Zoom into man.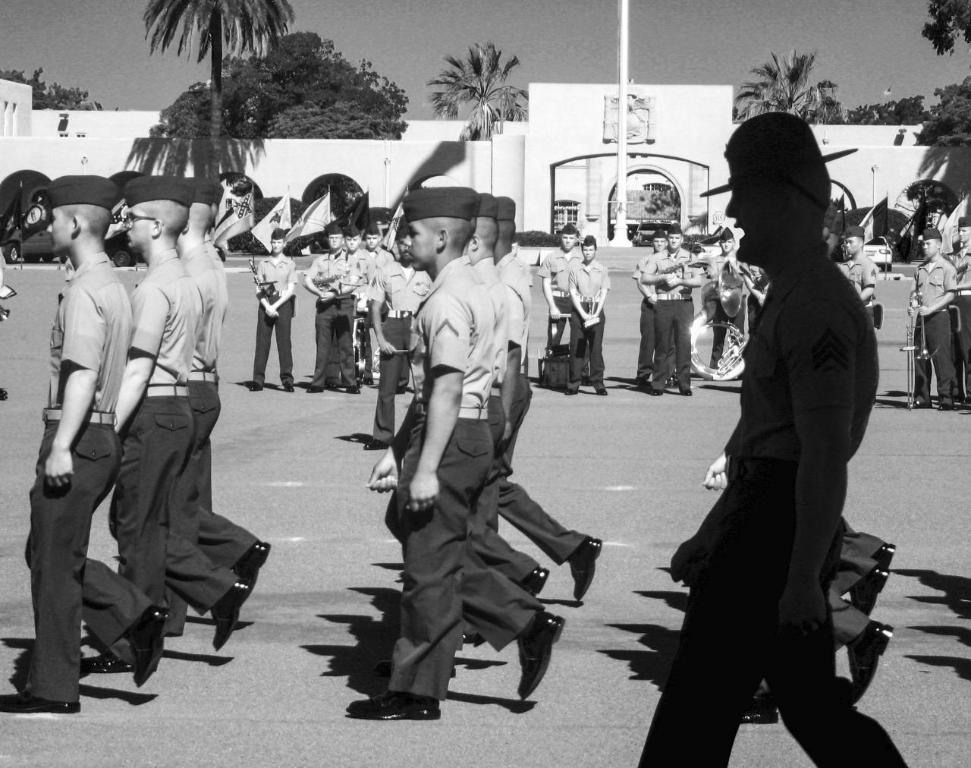
Zoom target: bbox(385, 198, 553, 645).
